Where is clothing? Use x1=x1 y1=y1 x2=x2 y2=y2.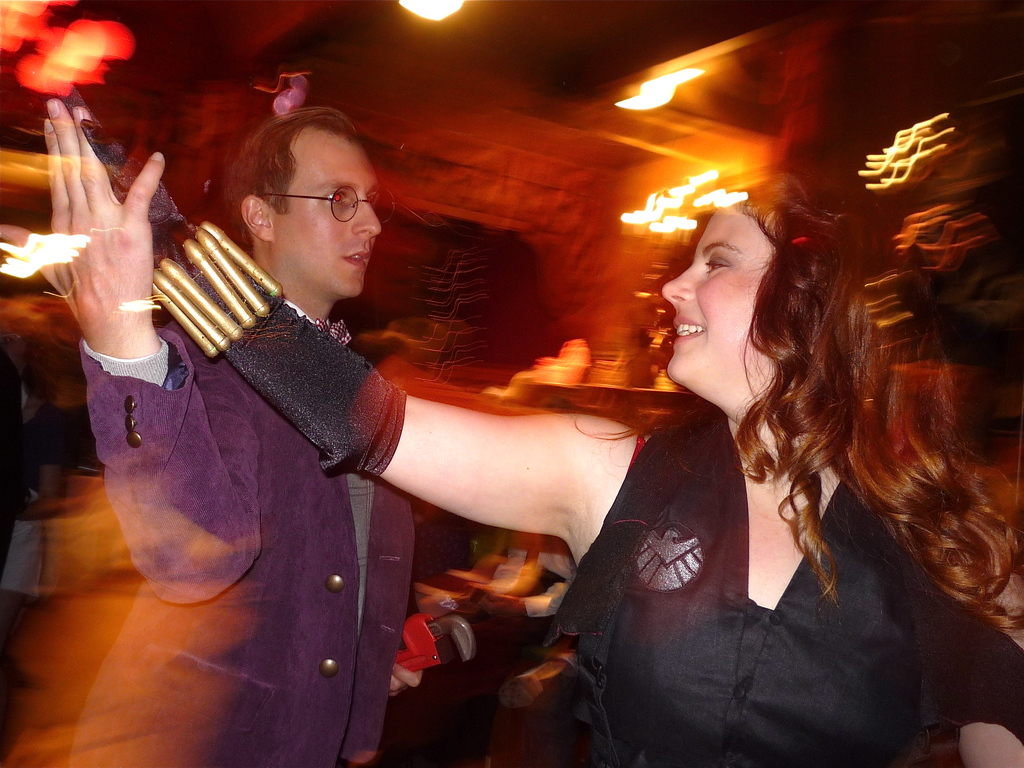
x1=534 y1=366 x2=968 y2=756.
